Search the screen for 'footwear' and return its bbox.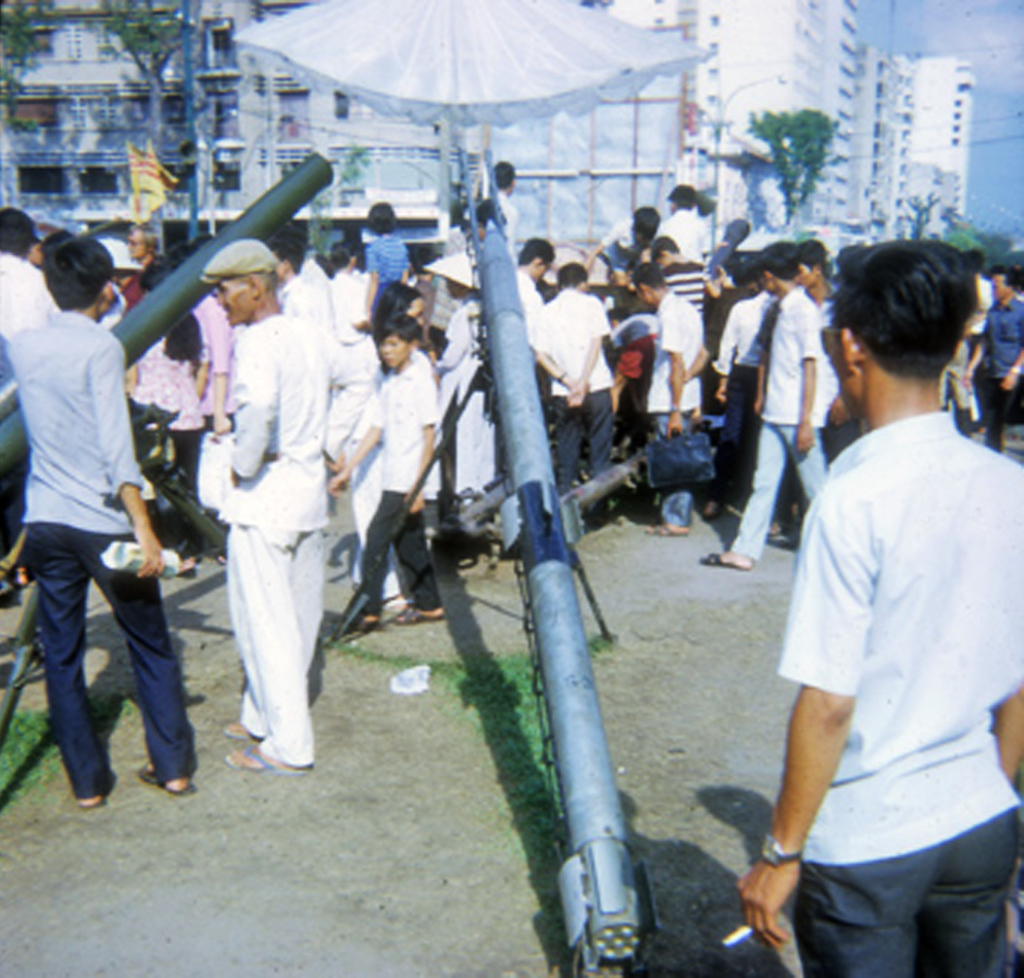
Found: {"x1": 650, "y1": 516, "x2": 695, "y2": 537}.
